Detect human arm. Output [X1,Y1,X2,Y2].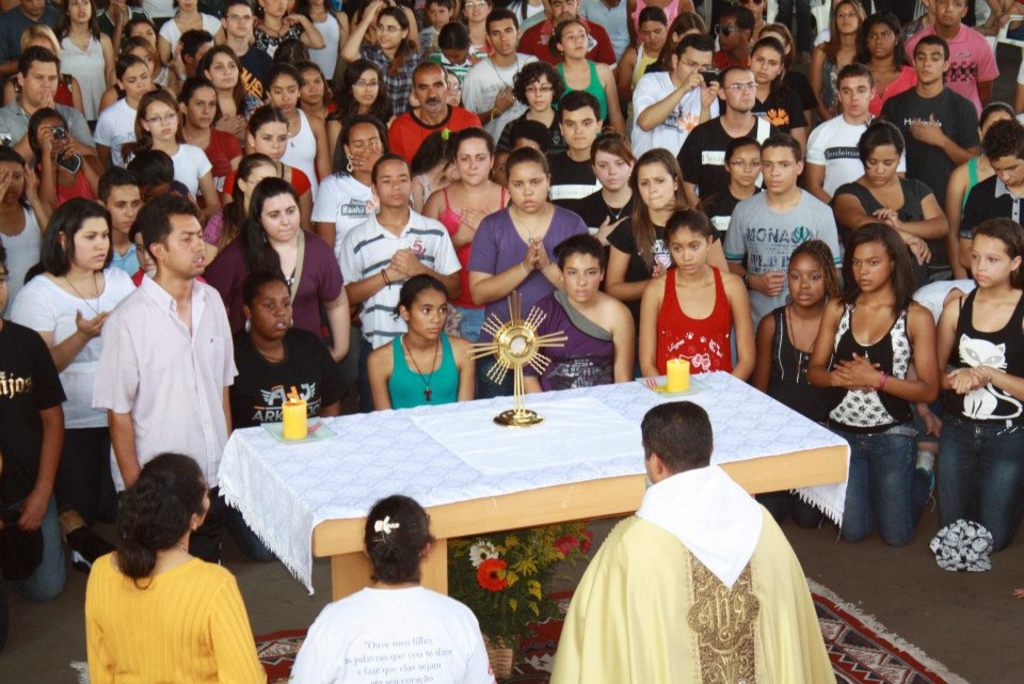
[208,576,267,683].
